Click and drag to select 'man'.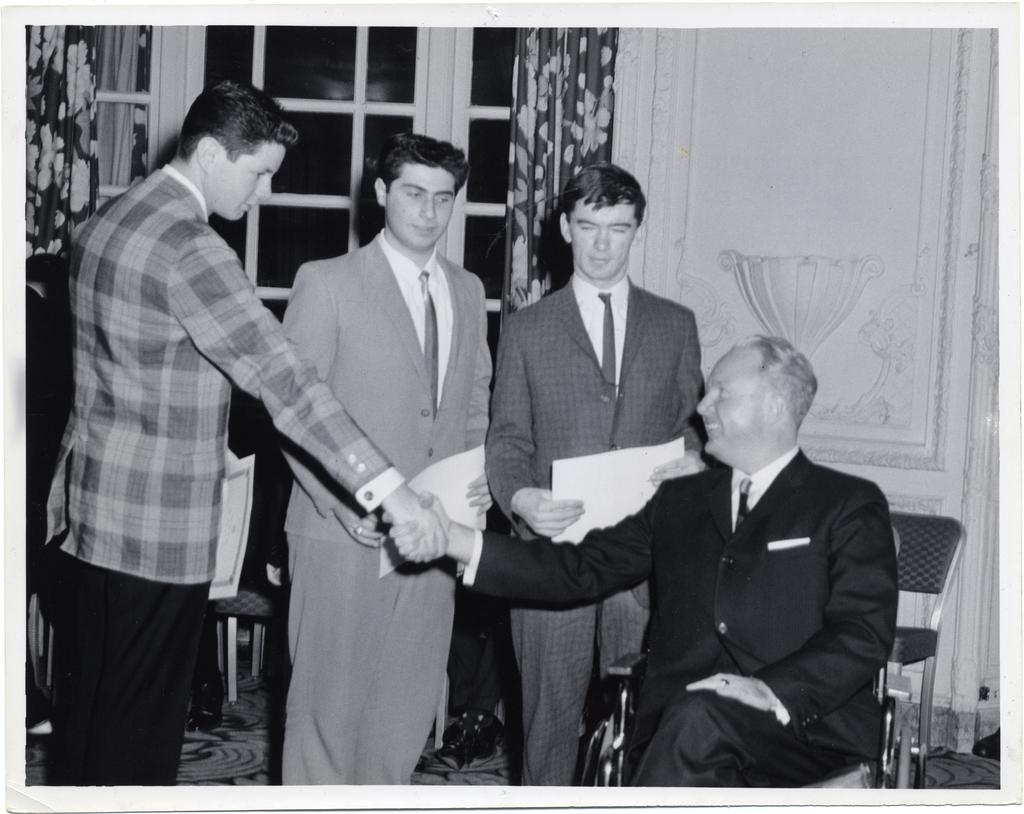
Selection: bbox=(379, 330, 899, 785).
